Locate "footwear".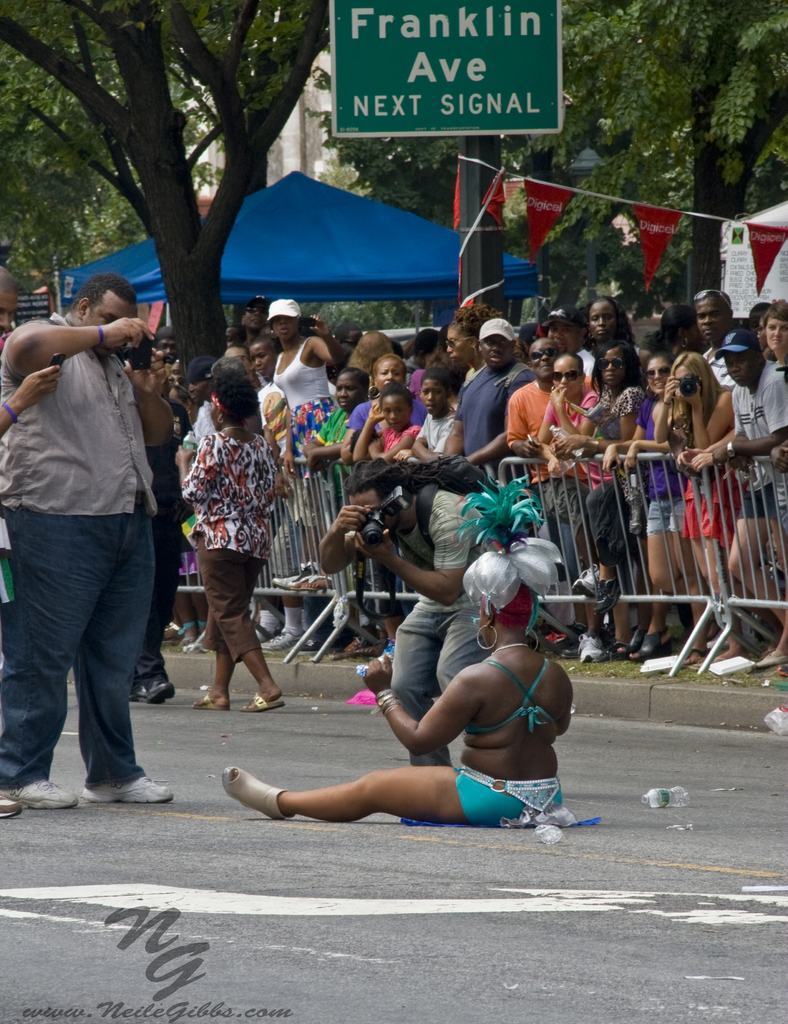
Bounding box: Rect(755, 655, 787, 675).
